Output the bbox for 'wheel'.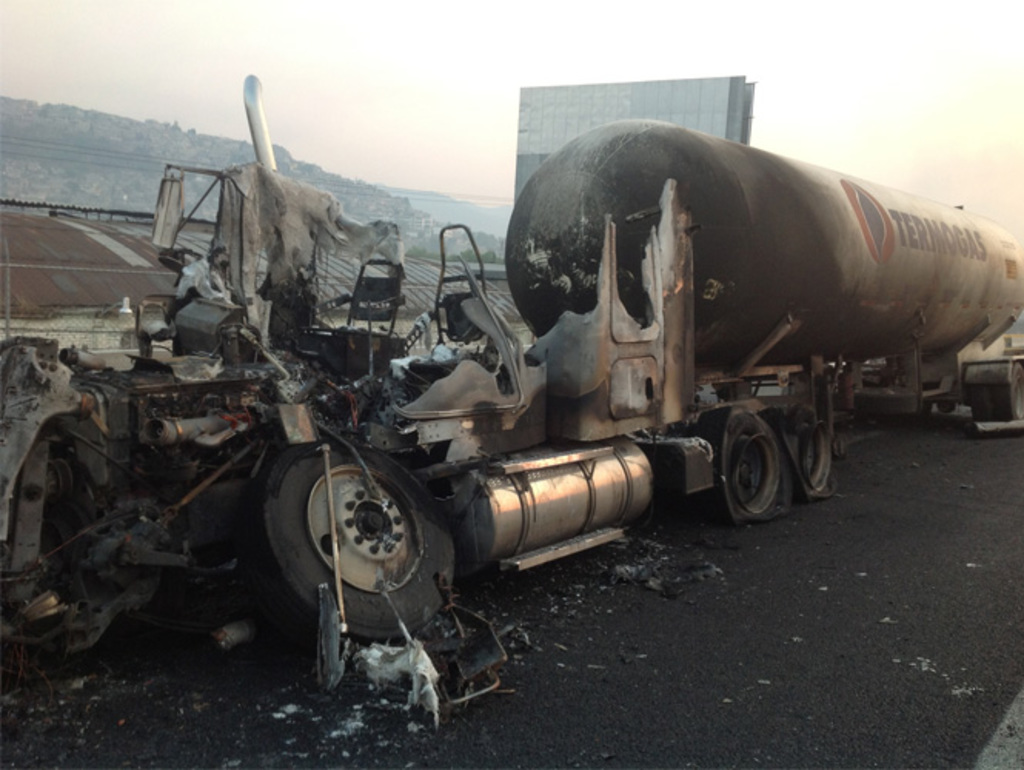
<region>265, 433, 457, 641</region>.
